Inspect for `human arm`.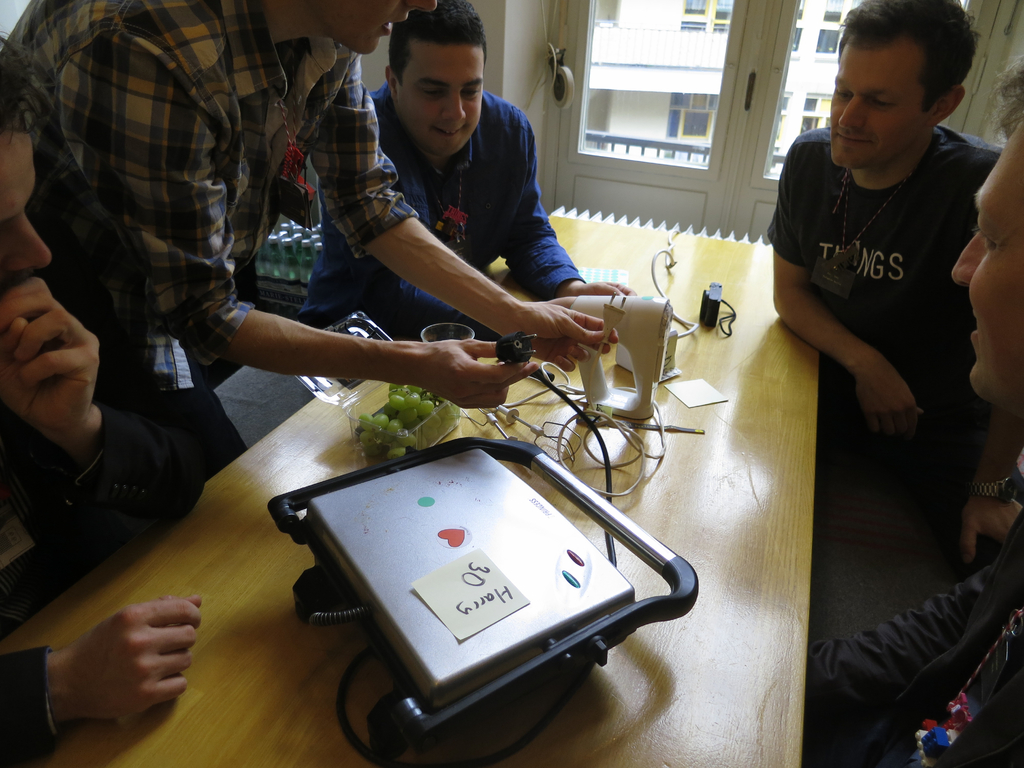
Inspection: rect(0, 595, 207, 765).
